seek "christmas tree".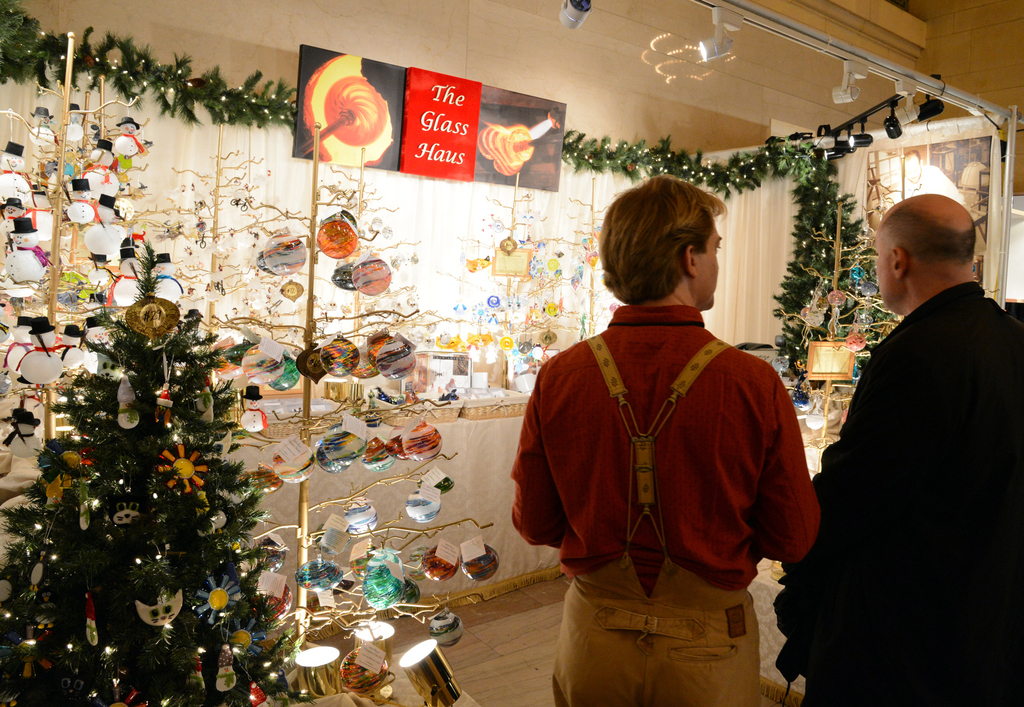
<bbox>0, 222, 320, 706</bbox>.
